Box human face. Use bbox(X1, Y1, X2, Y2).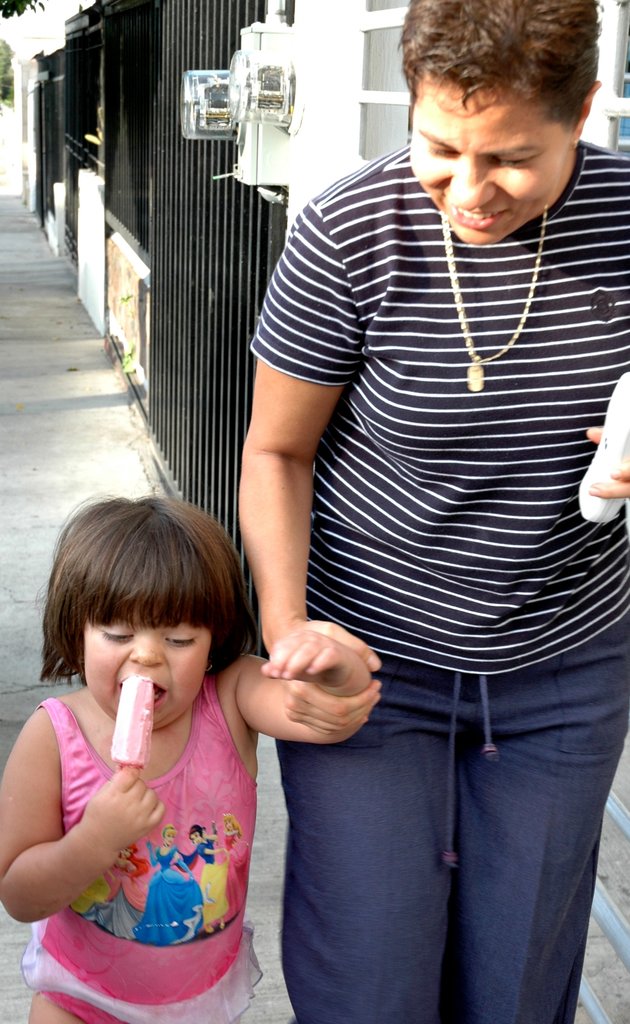
bbox(190, 826, 206, 844).
